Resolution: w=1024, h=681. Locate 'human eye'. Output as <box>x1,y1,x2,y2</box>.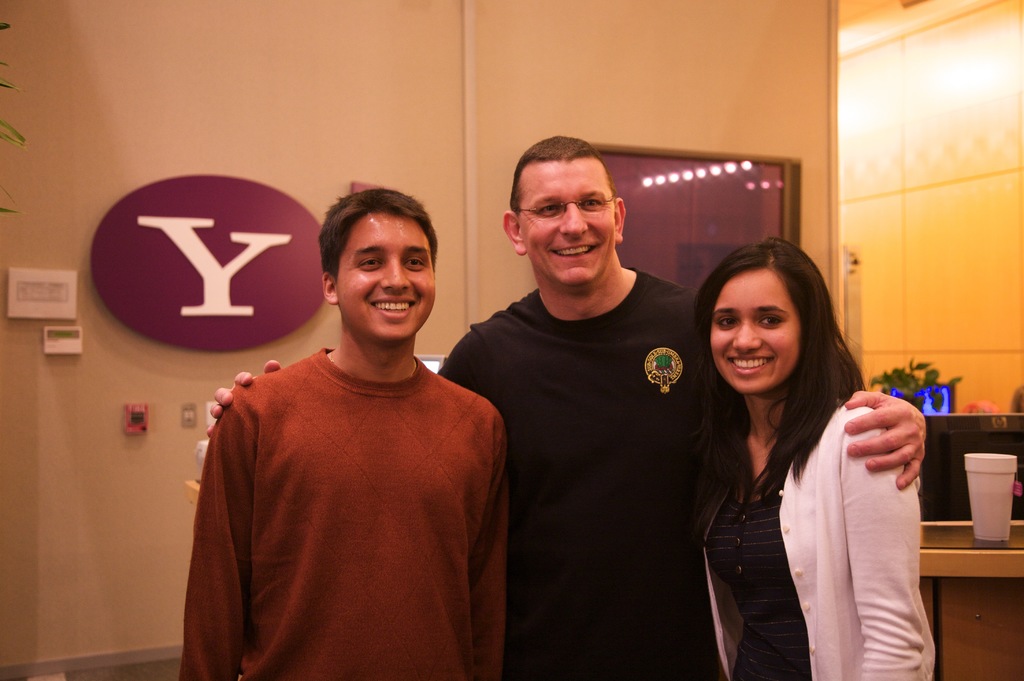
<box>756,316,784,329</box>.
